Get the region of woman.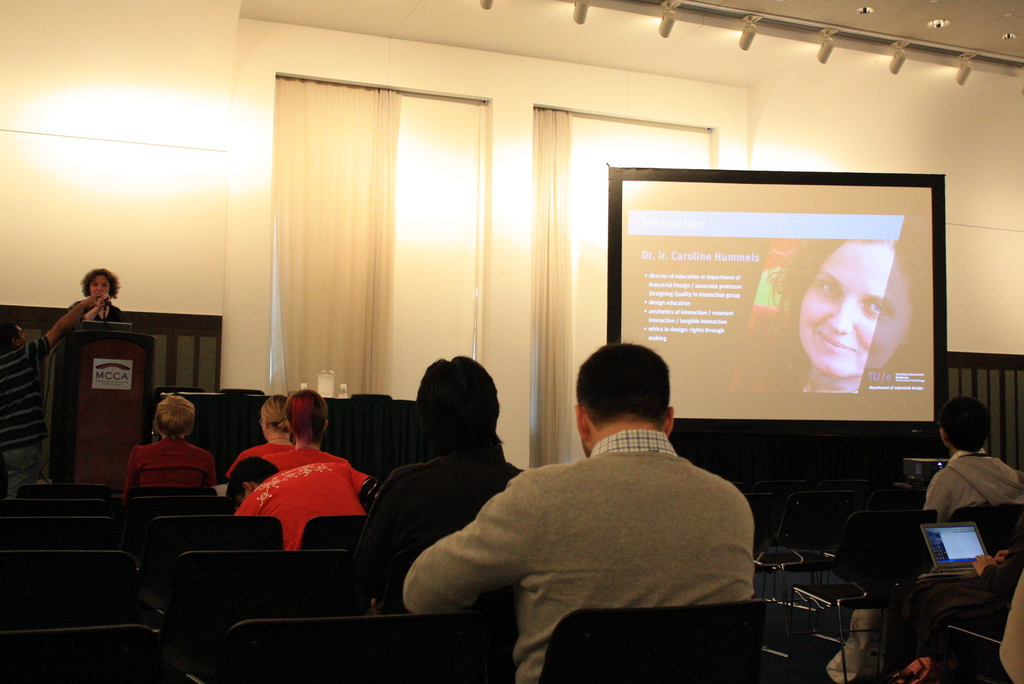
<box>765,237,918,397</box>.
